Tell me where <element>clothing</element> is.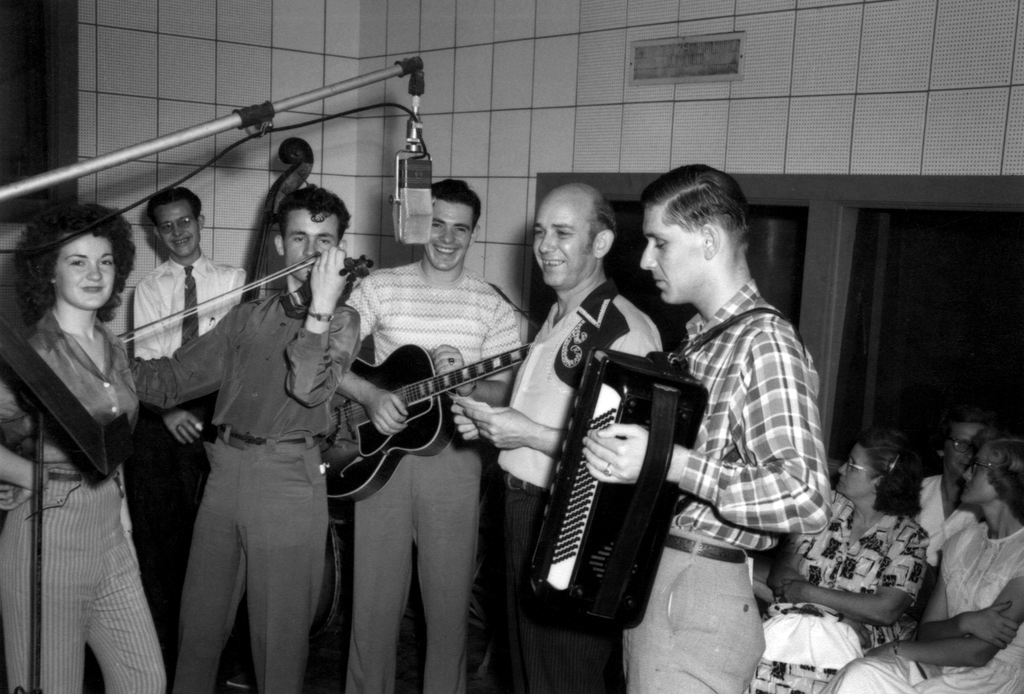
<element>clothing</element> is at bbox(617, 288, 829, 693).
